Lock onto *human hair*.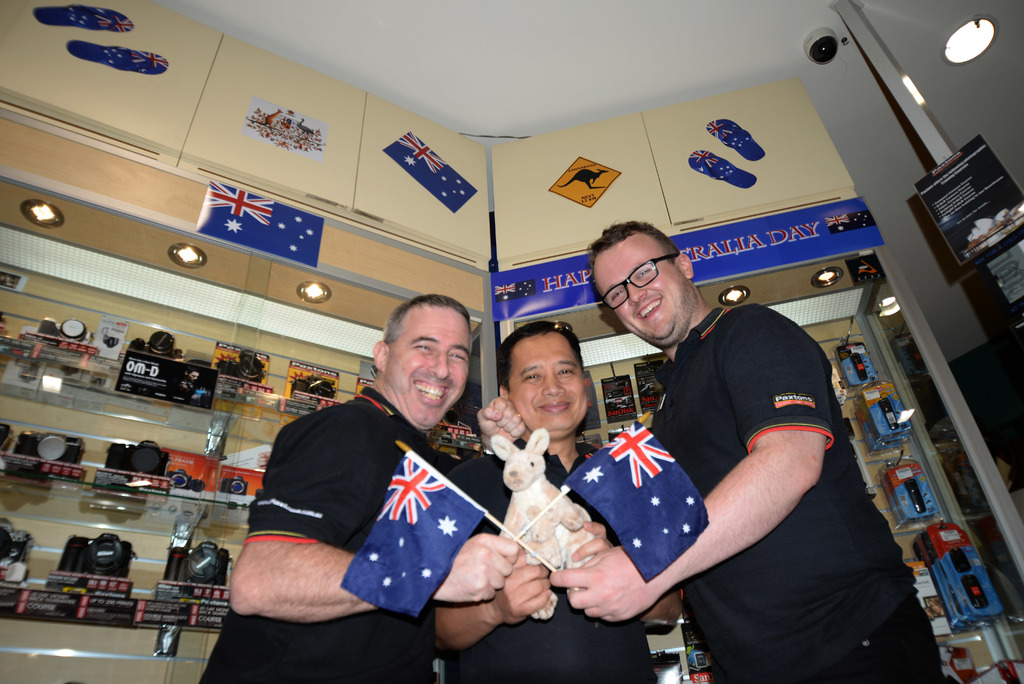
Locked: x1=597 y1=226 x2=696 y2=320.
